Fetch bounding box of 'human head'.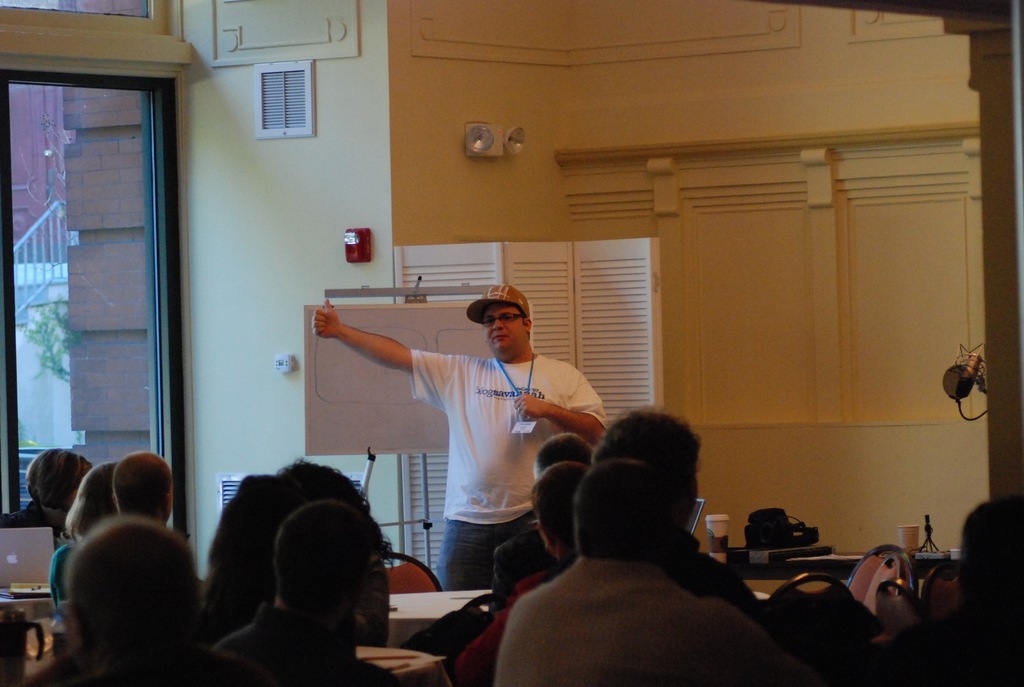
Bbox: 44:452:92:511.
